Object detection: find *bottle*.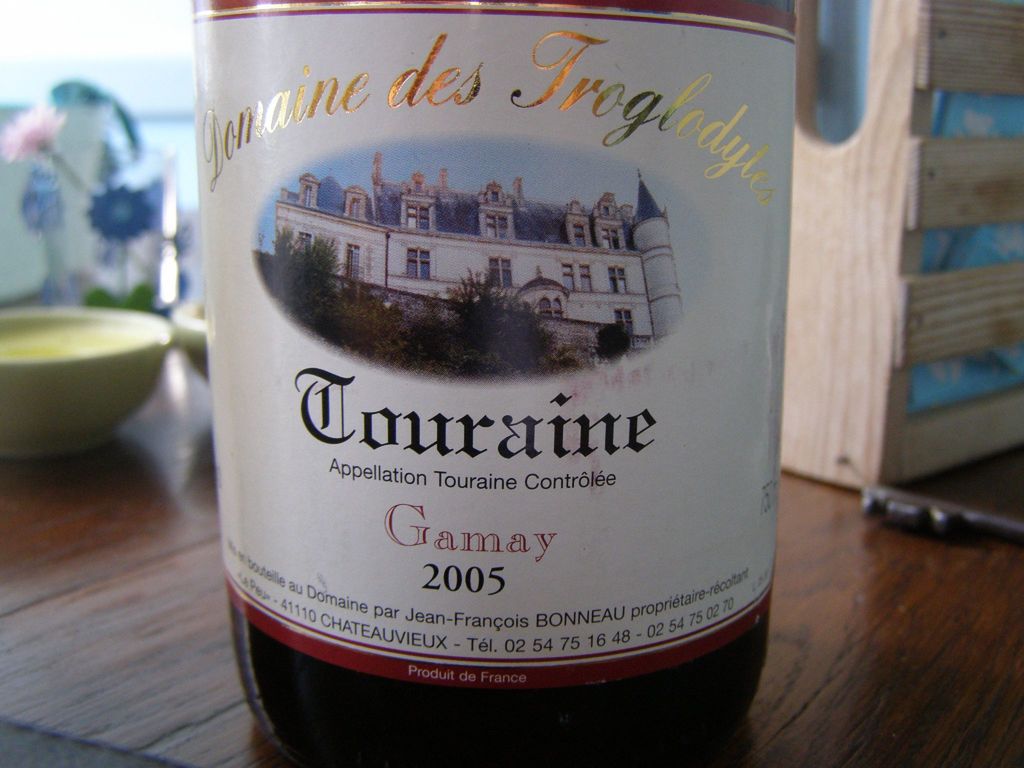
crop(190, 0, 798, 767).
